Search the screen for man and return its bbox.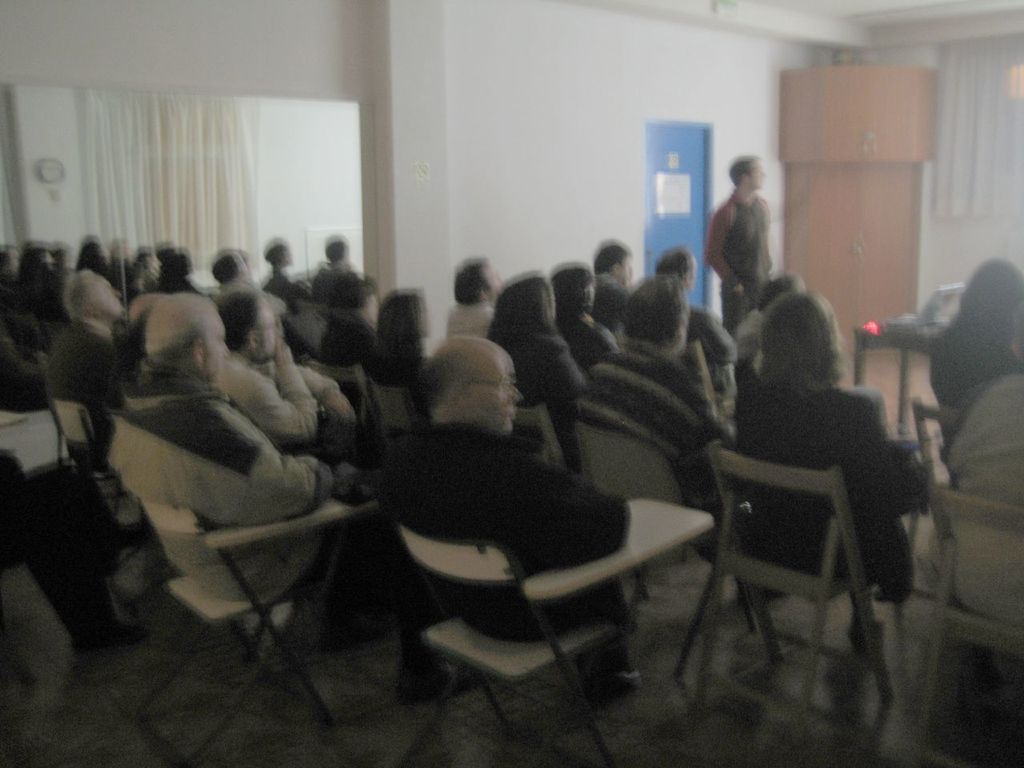
Found: pyautogui.locateOnScreen(702, 148, 774, 326).
